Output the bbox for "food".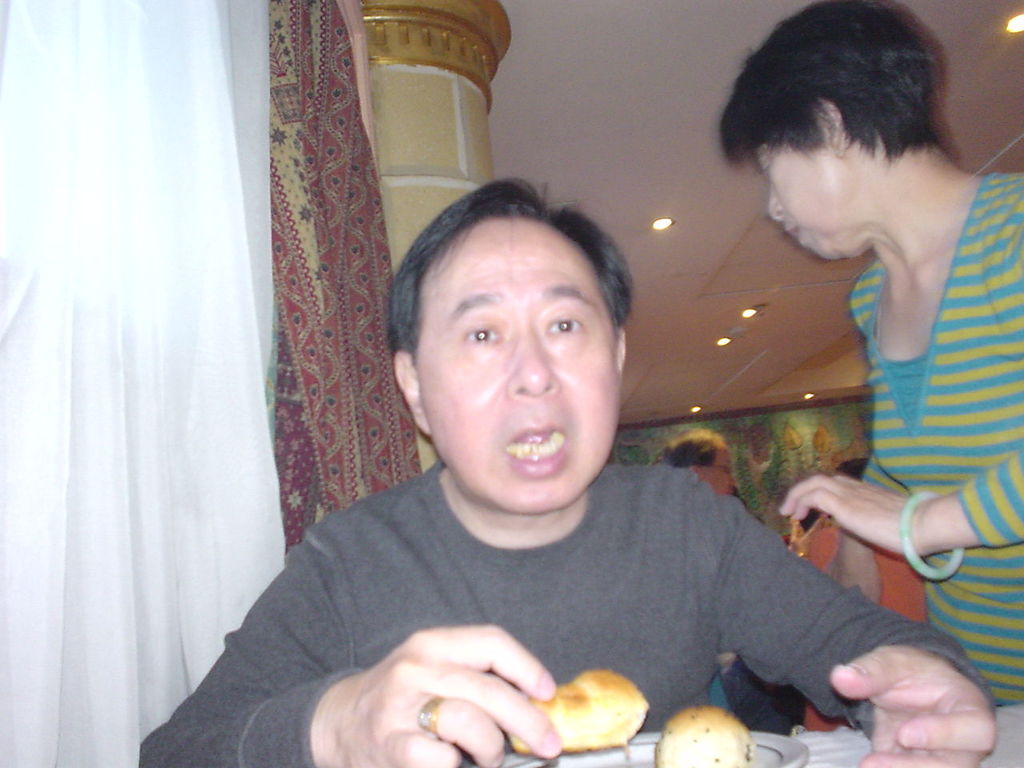
region(542, 670, 654, 740).
